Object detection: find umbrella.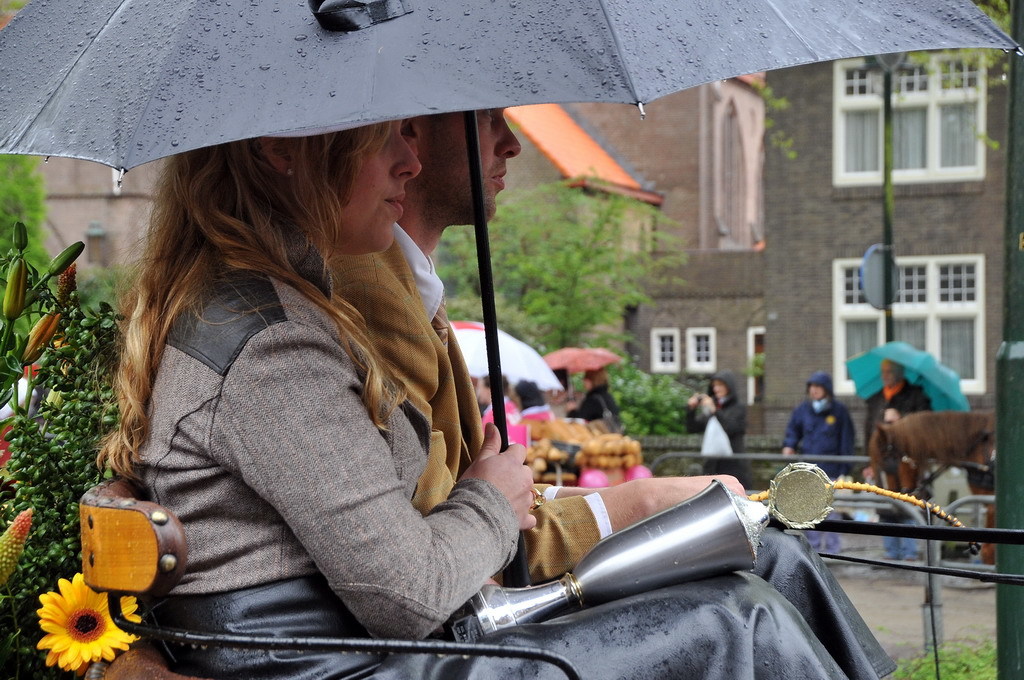
(0, 0, 1023, 585).
